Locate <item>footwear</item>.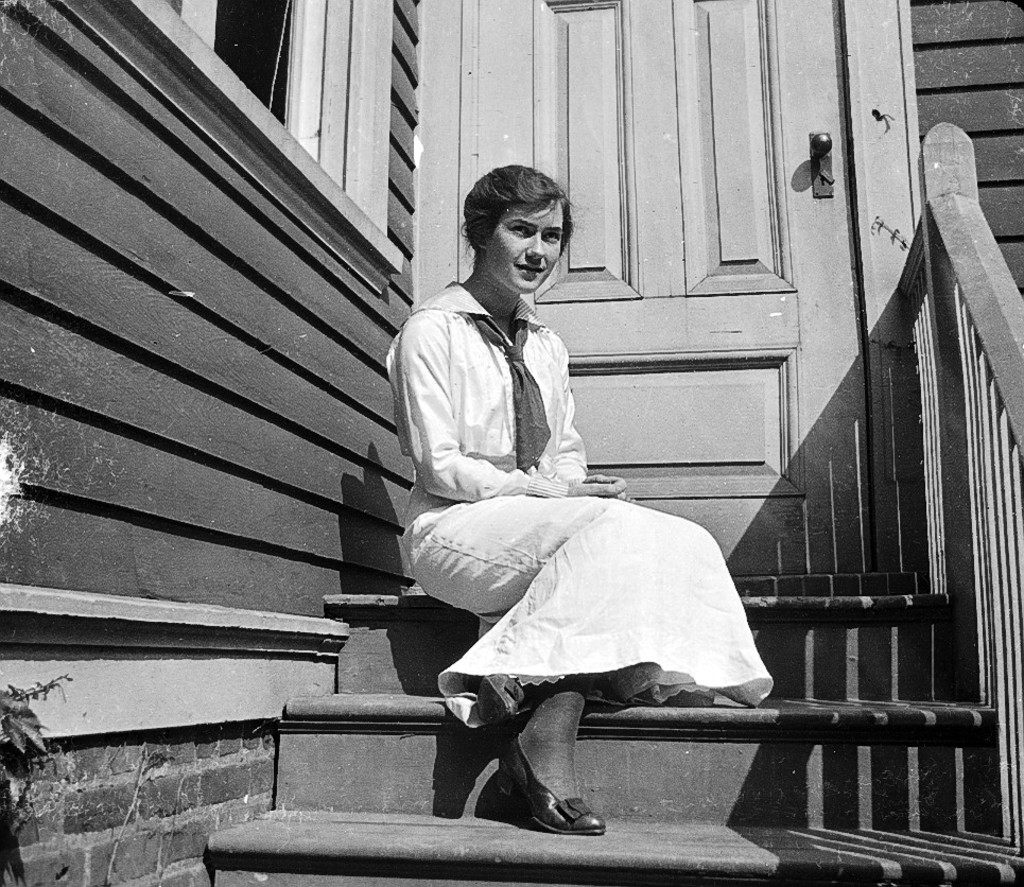
Bounding box: box=[464, 668, 548, 733].
